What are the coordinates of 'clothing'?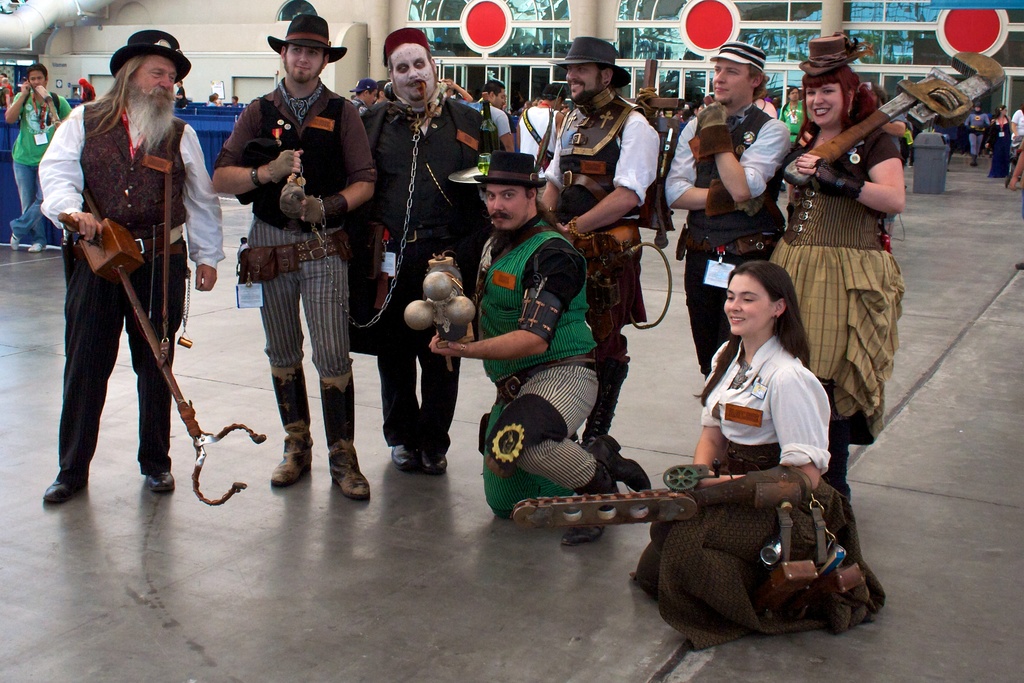
left=357, top=89, right=510, bottom=441.
